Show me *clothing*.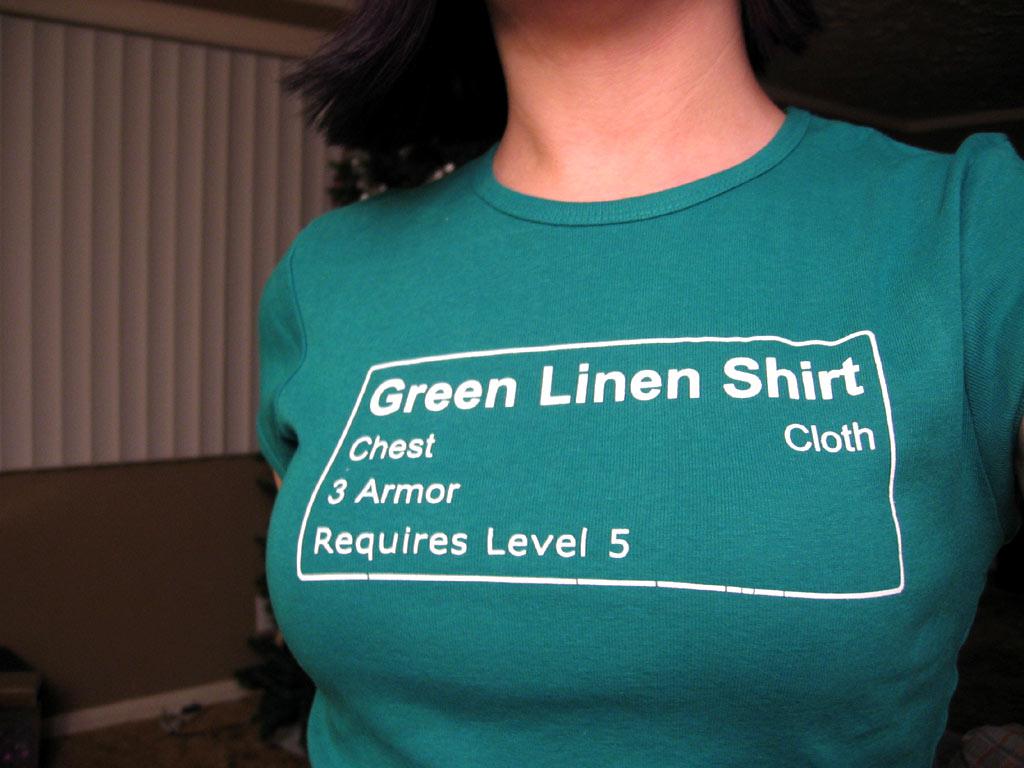
*clothing* is here: crop(251, 106, 1023, 732).
